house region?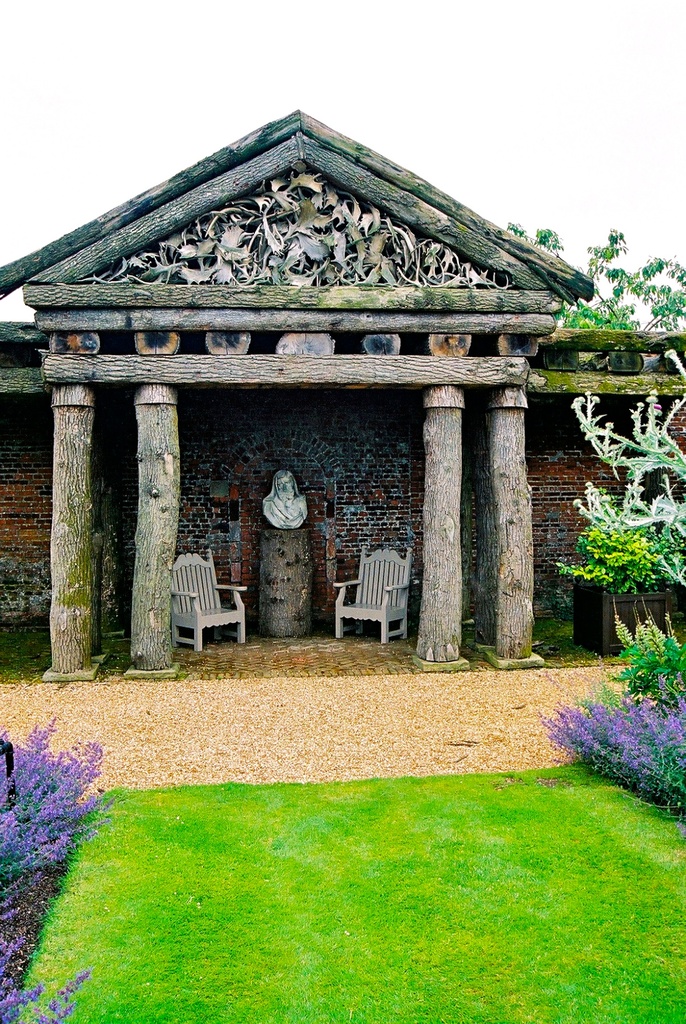
[0, 101, 685, 646]
